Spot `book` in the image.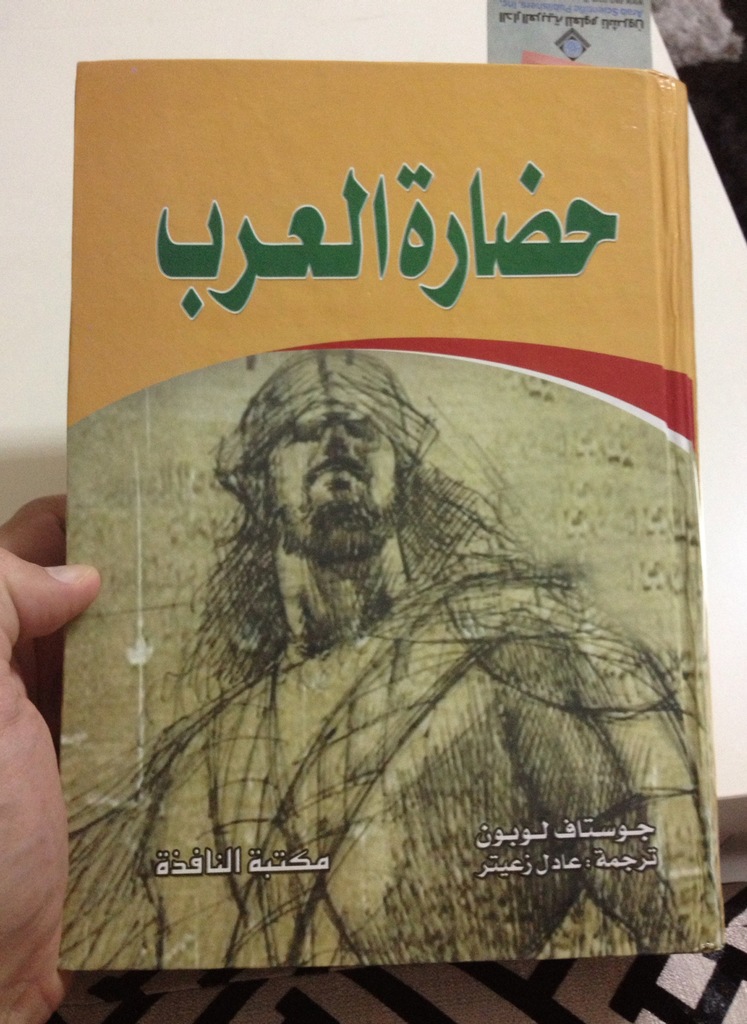
`book` found at region(64, 55, 725, 1005).
